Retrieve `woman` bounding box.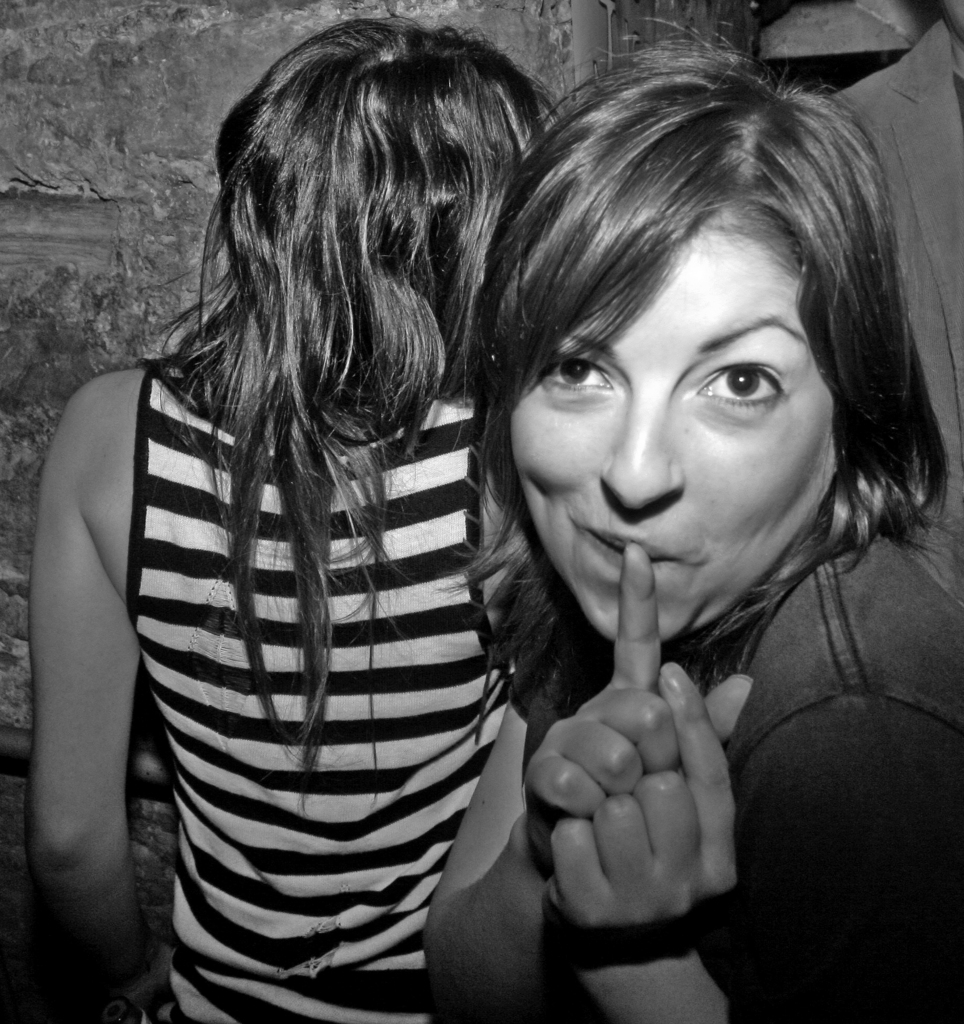
Bounding box: 29, 4, 566, 1023.
